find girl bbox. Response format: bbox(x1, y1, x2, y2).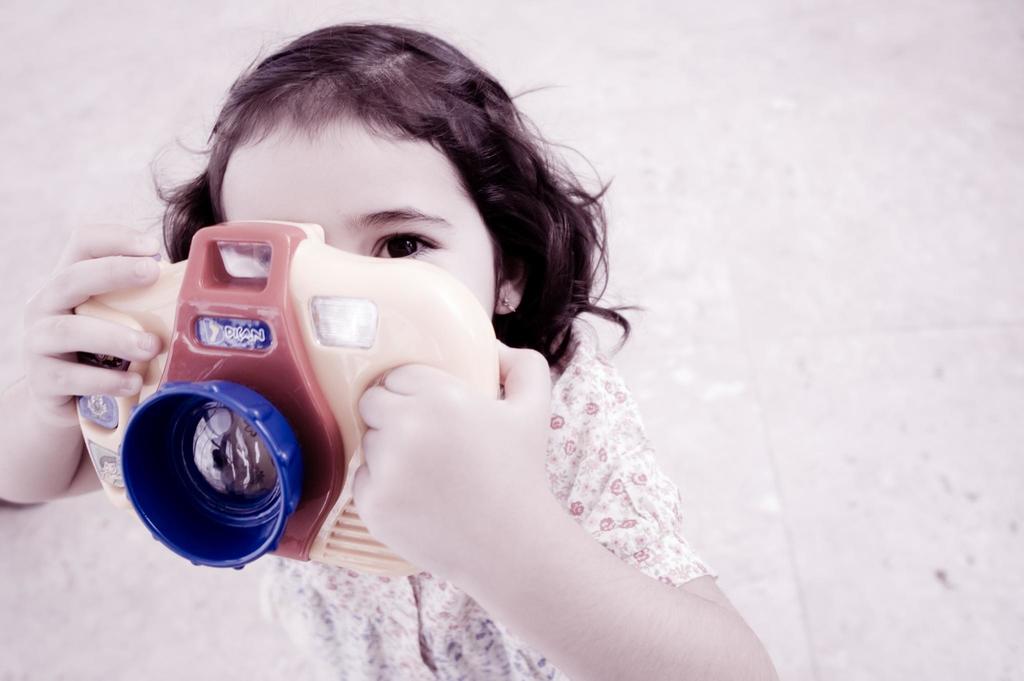
bbox(0, 16, 786, 680).
